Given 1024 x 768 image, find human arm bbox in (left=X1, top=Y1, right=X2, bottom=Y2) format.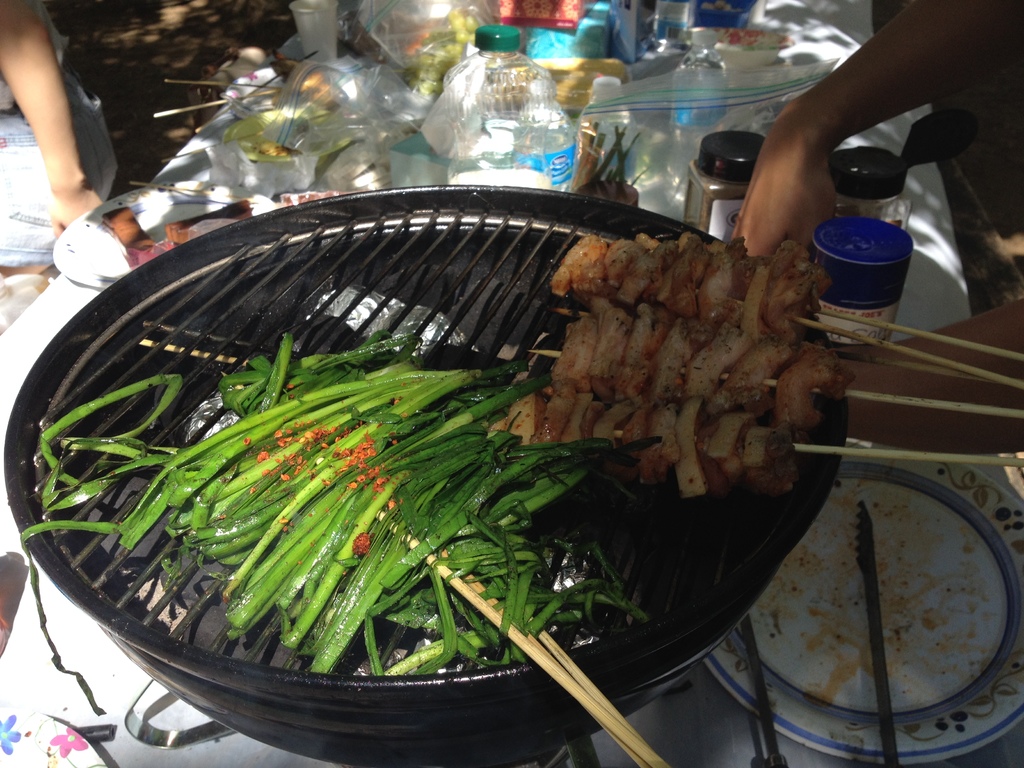
(left=730, top=0, right=1003, bottom=262).
